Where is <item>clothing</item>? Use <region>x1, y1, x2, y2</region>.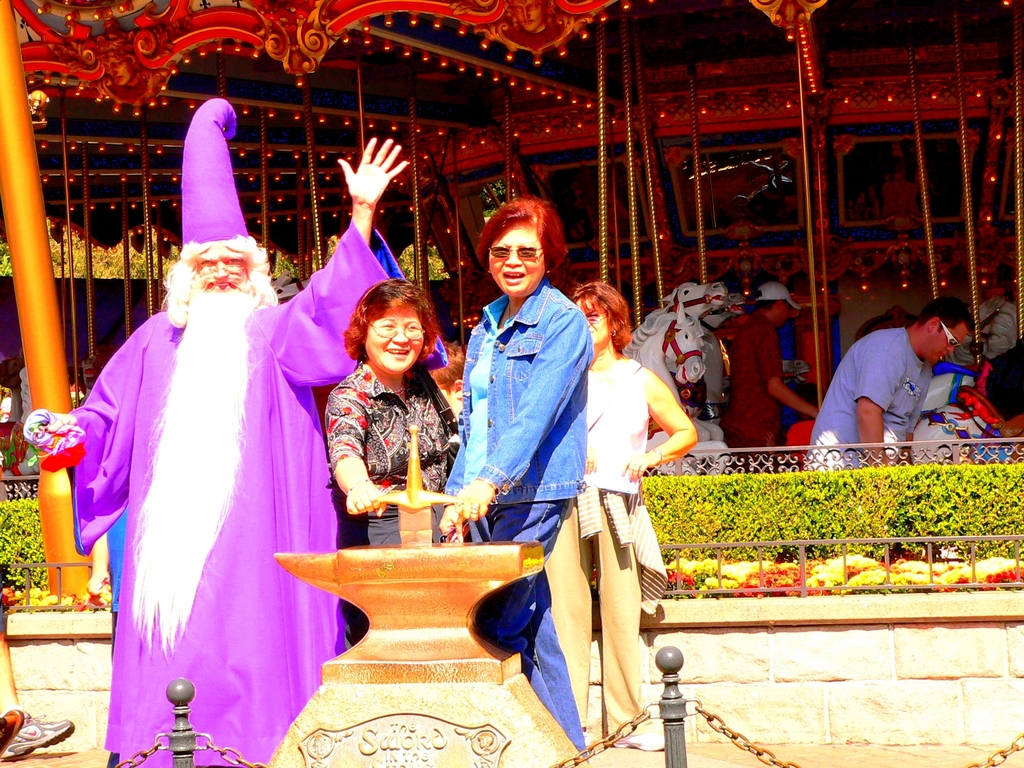
<region>970, 301, 1020, 362</region>.
